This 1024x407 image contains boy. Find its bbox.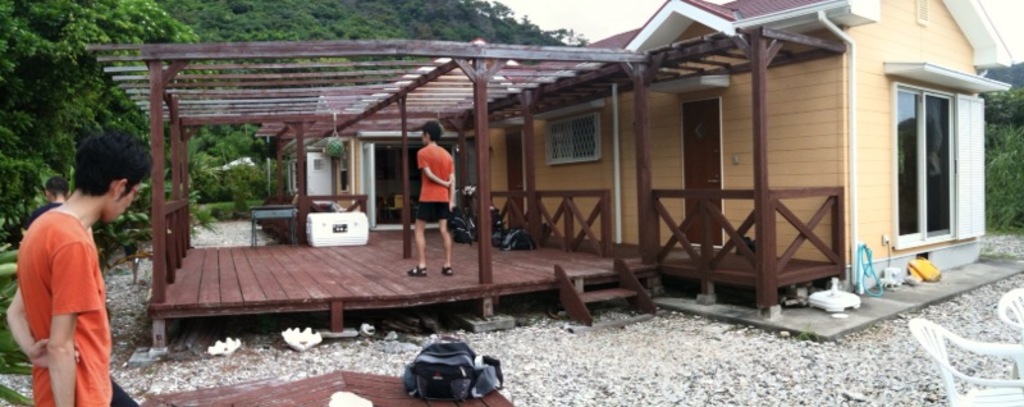
crop(408, 124, 462, 276).
